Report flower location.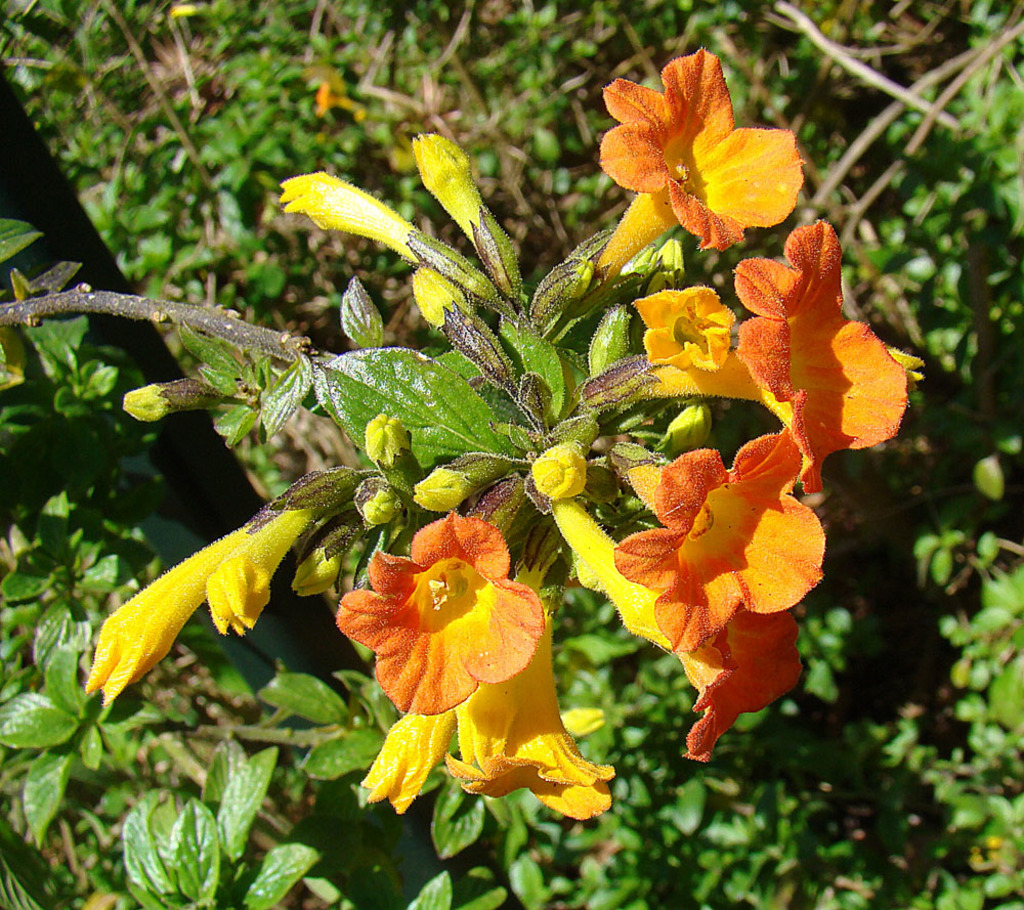
Report: [left=646, top=617, right=802, bottom=759].
